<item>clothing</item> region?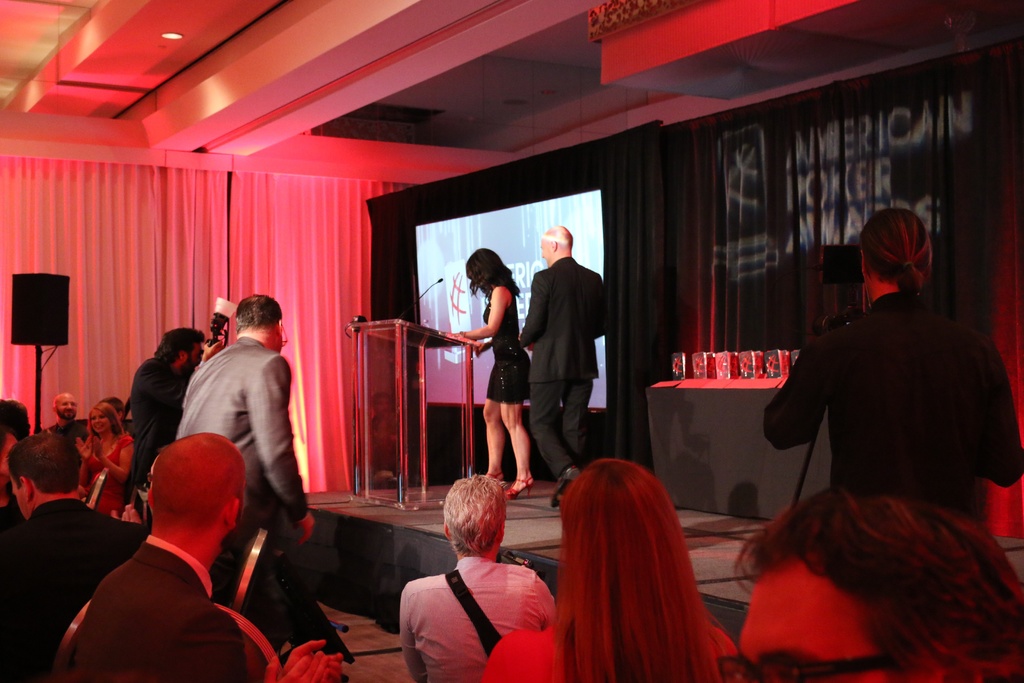
[left=128, top=354, right=195, bottom=479]
